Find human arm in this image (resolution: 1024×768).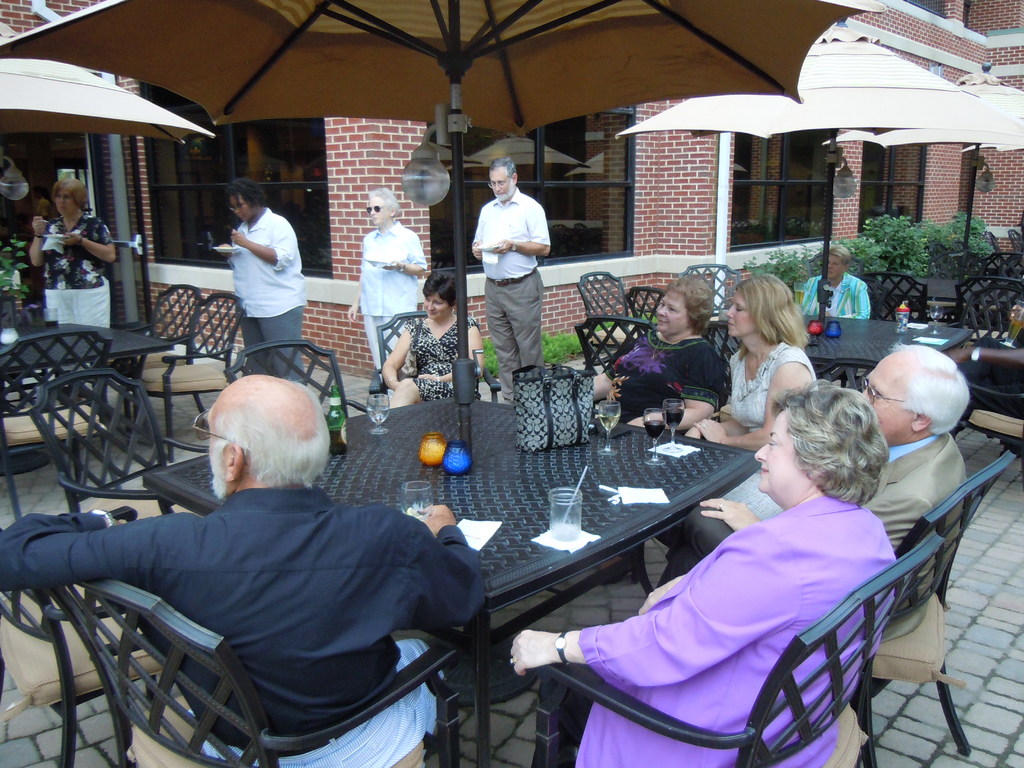
bbox(416, 317, 484, 385).
